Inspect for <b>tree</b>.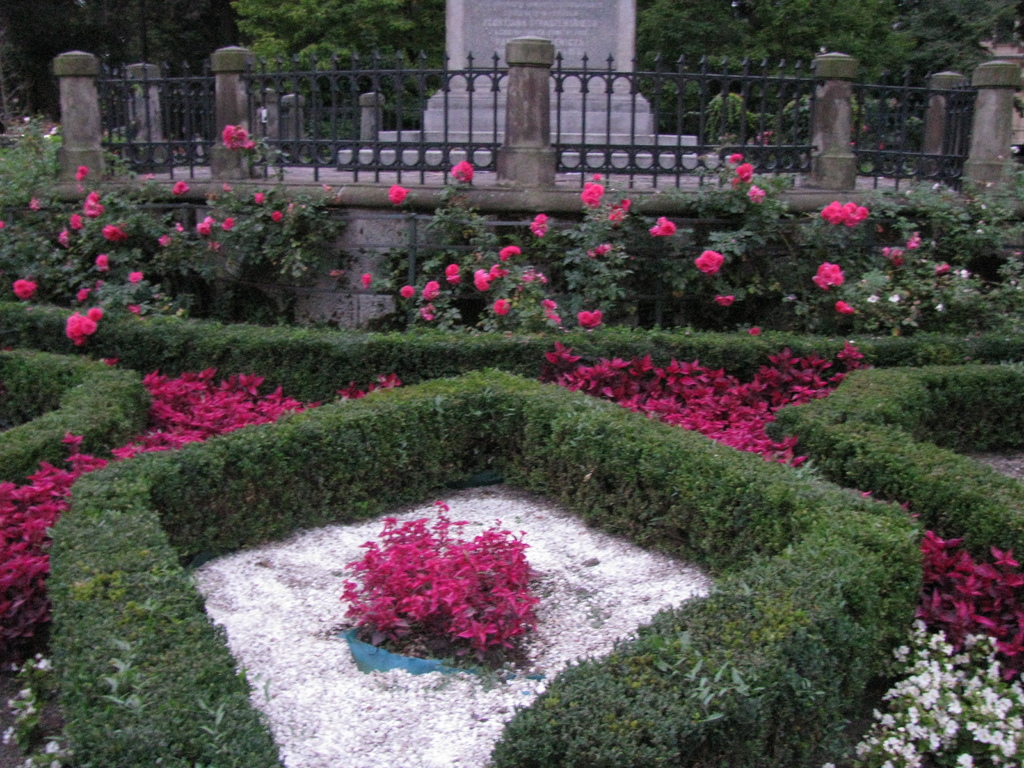
Inspection: left=79, top=3, right=241, bottom=134.
